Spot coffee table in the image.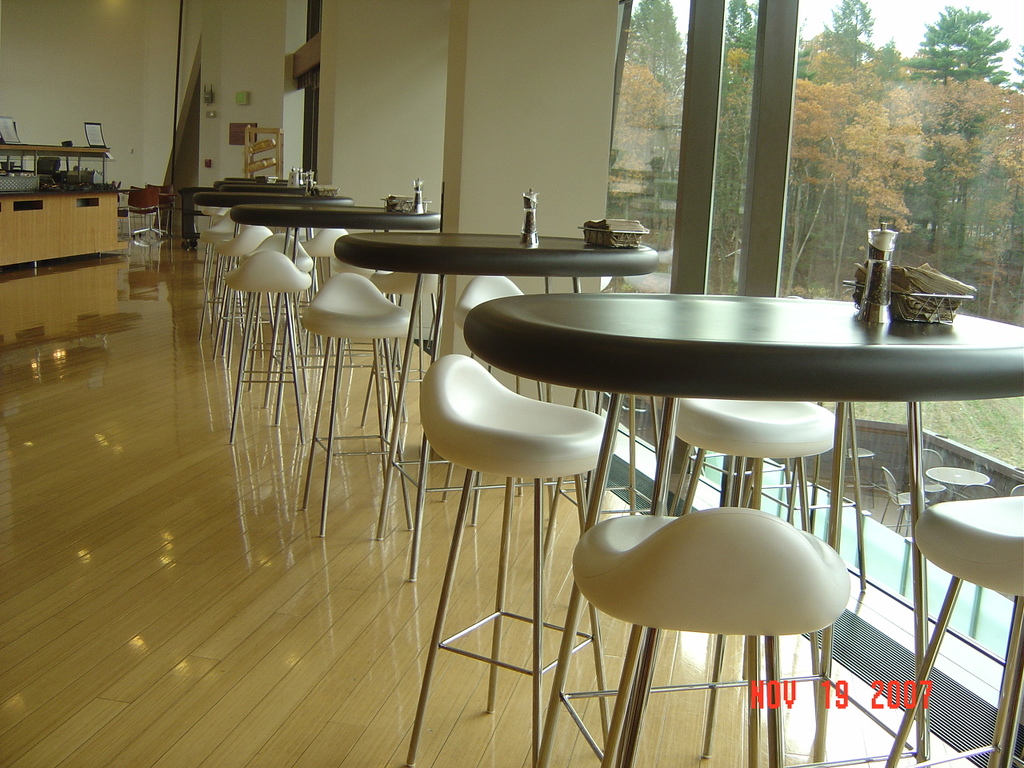
coffee table found at <bbox>189, 170, 362, 326</bbox>.
